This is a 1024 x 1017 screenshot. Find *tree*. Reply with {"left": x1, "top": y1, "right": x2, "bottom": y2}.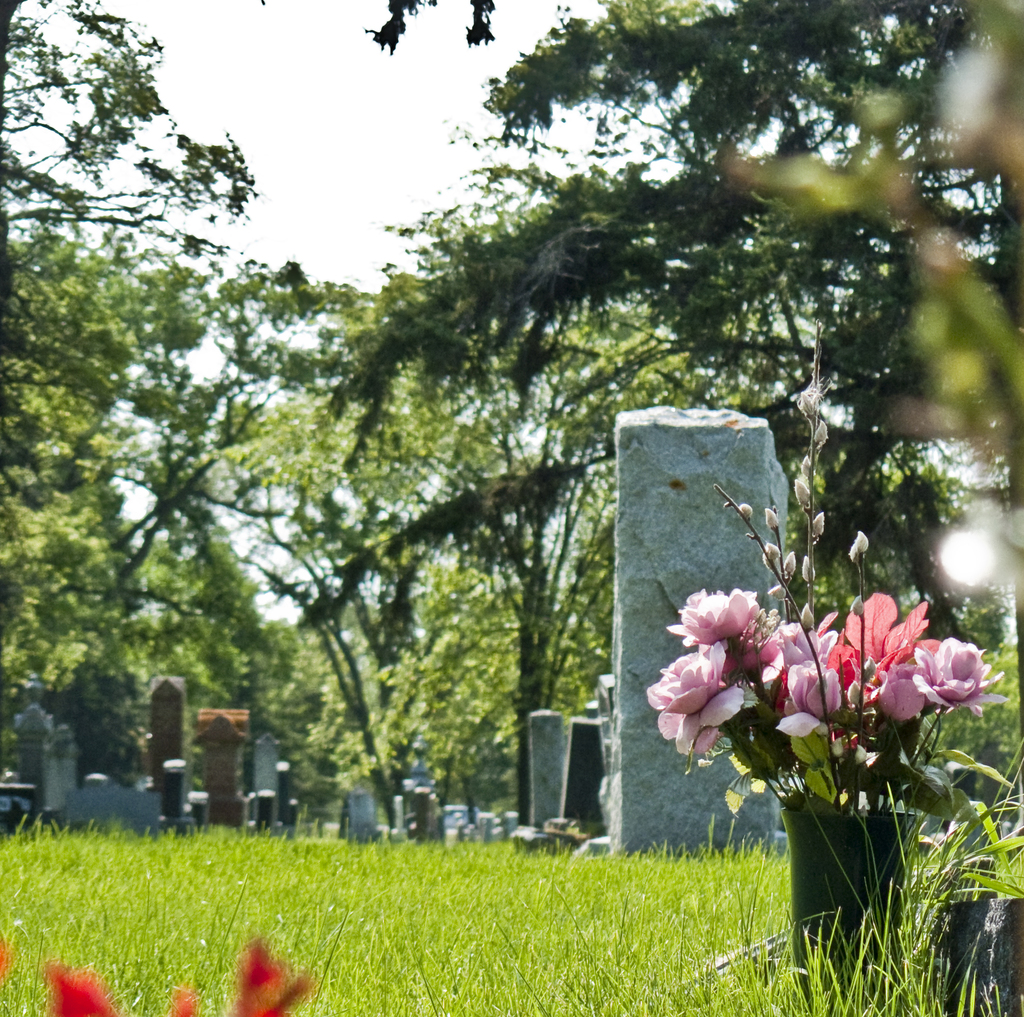
{"left": 0, "top": 0, "right": 334, "bottom": 776}.
